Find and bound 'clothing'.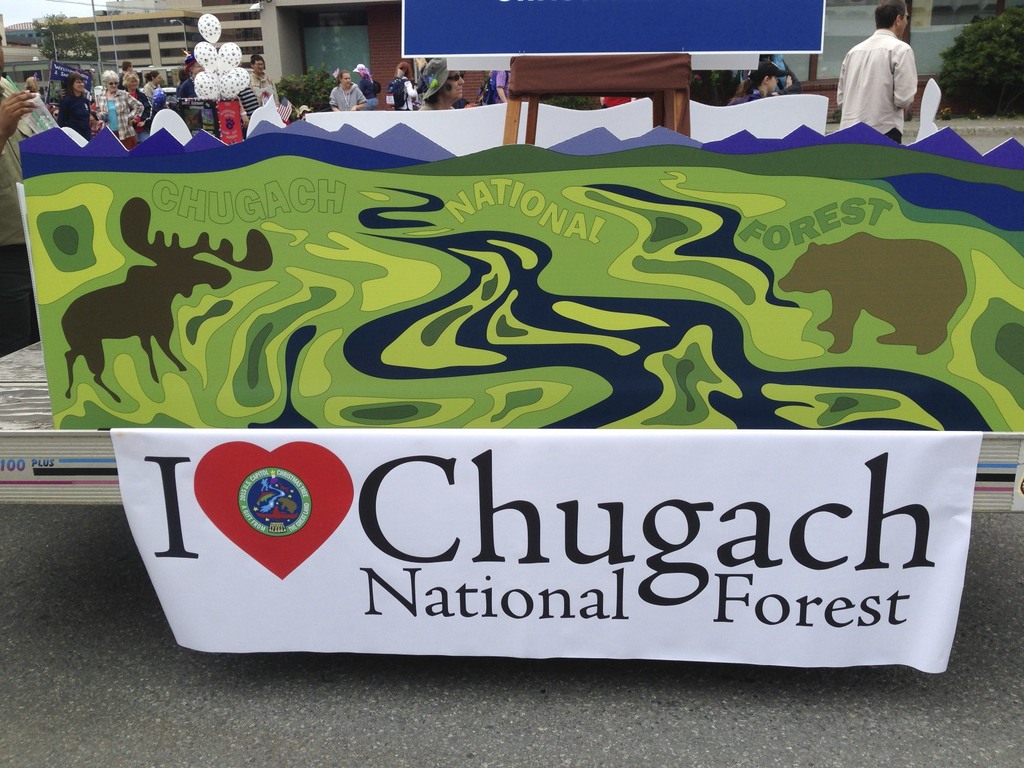
Bound: box=[724, 84, 775, 110].
